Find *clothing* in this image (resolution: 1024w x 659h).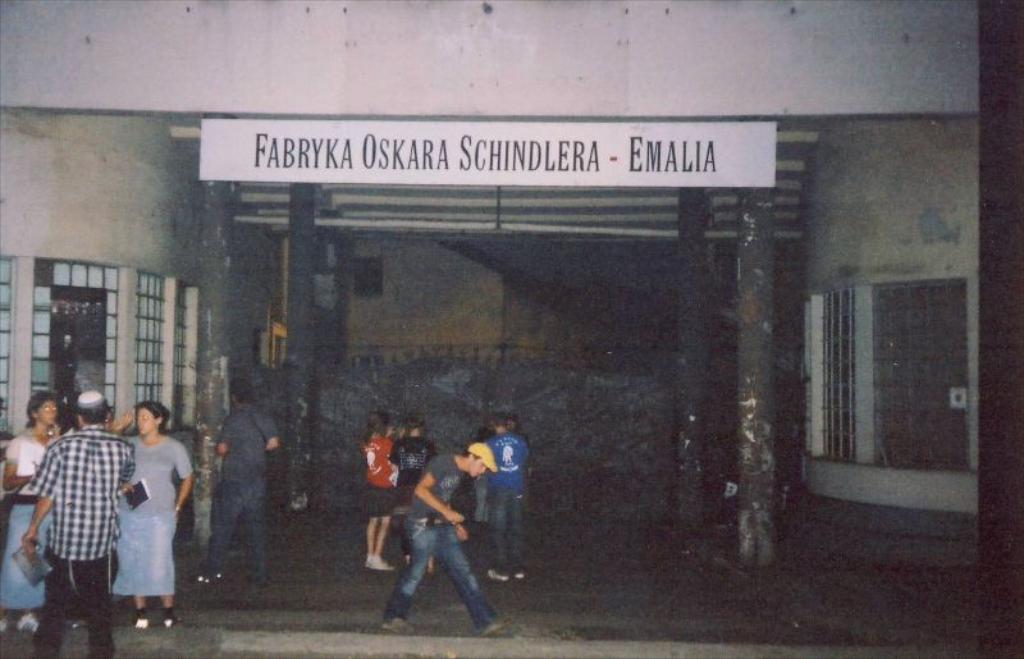
(351, 434, 393, 521).
